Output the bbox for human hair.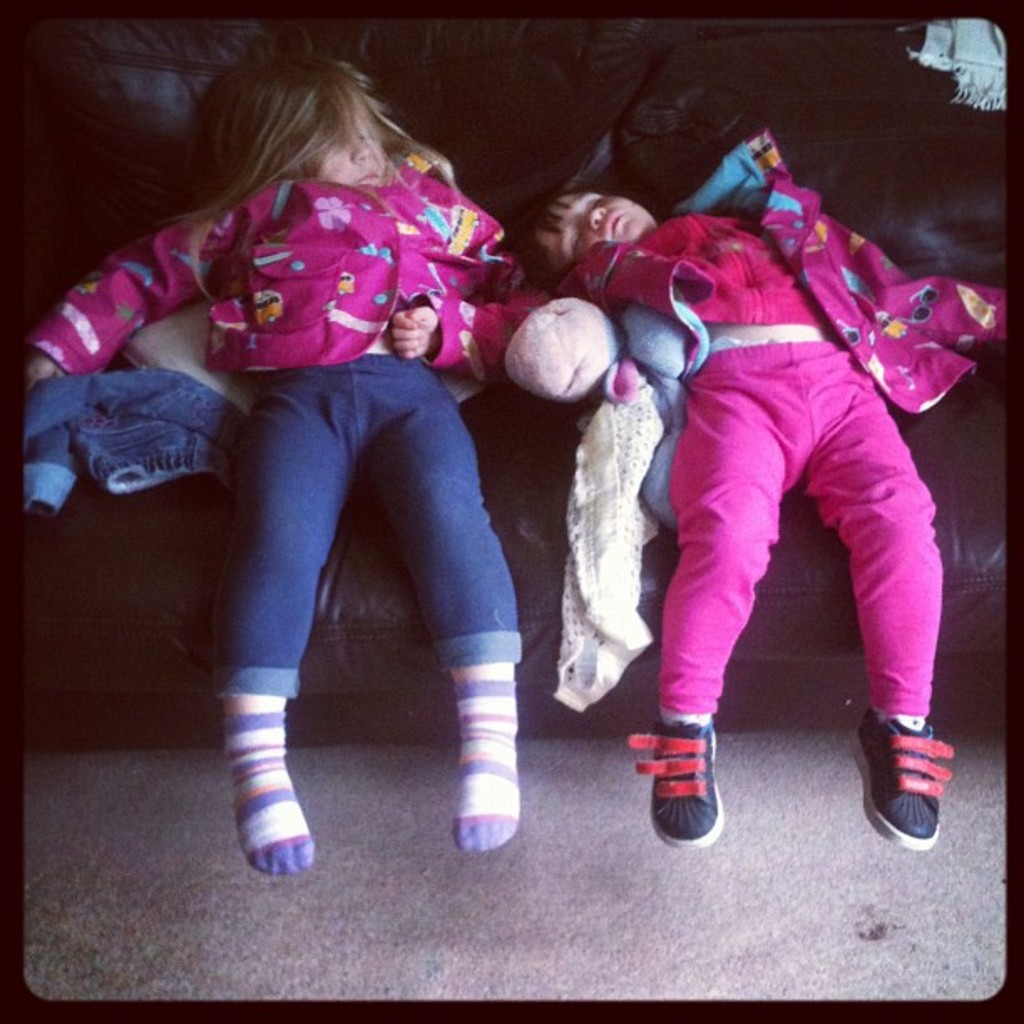
[497,181,624,293].
